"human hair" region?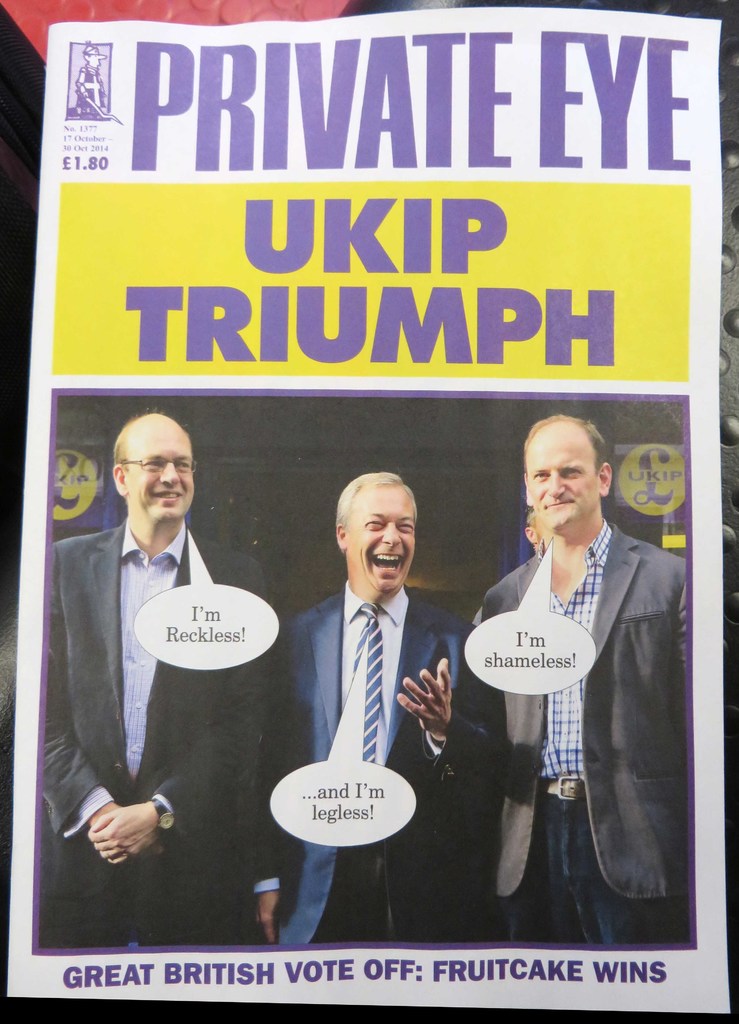
detection(524, 410, 608, 480)
